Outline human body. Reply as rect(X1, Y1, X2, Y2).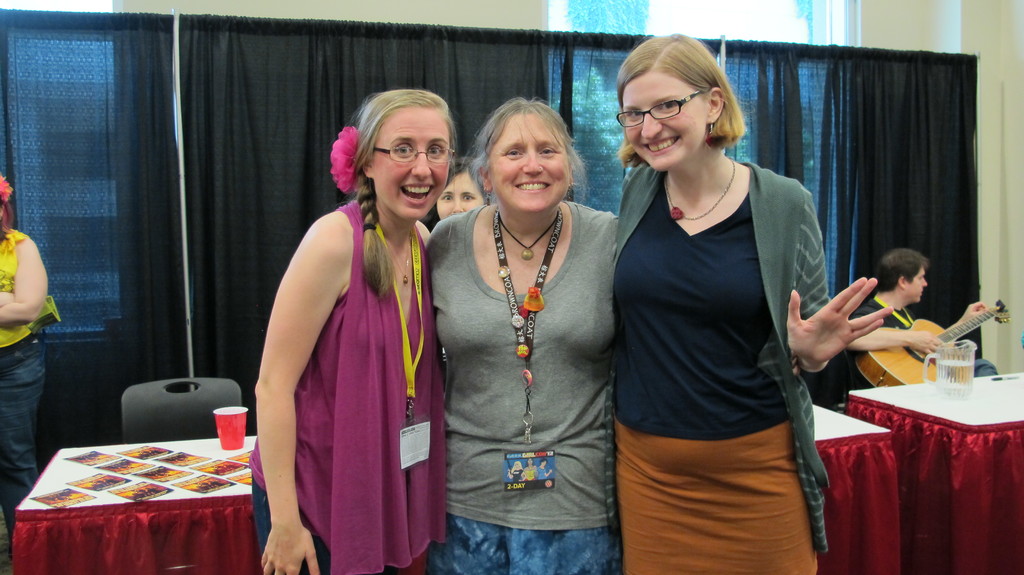
rect(618, 40, 895, 574).
